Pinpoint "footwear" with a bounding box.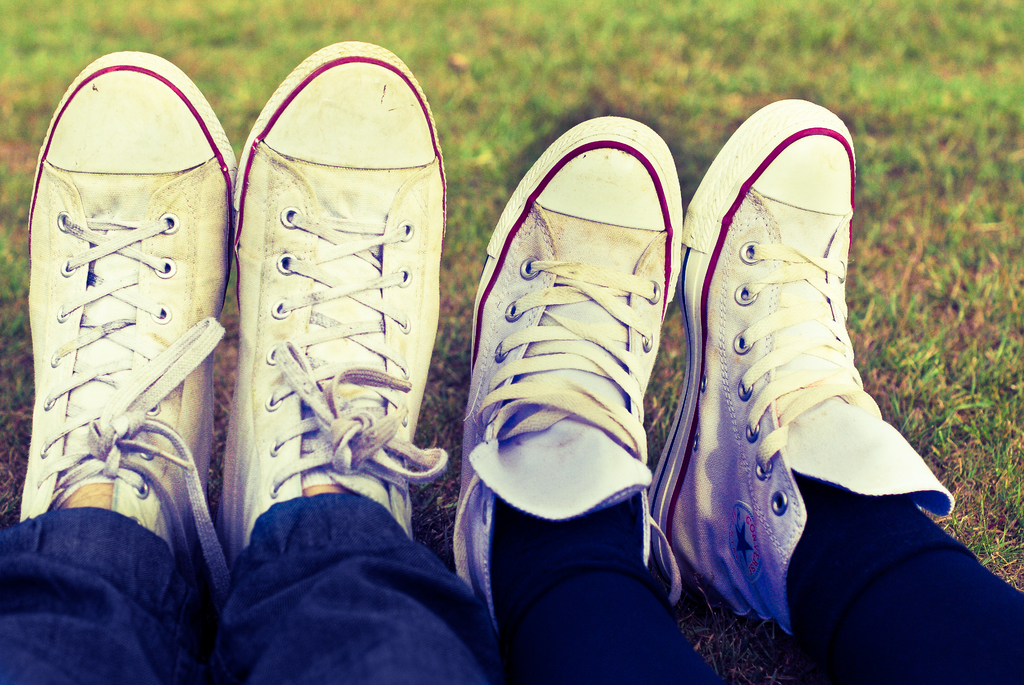
bbox=(229, 33, 450, 562).
